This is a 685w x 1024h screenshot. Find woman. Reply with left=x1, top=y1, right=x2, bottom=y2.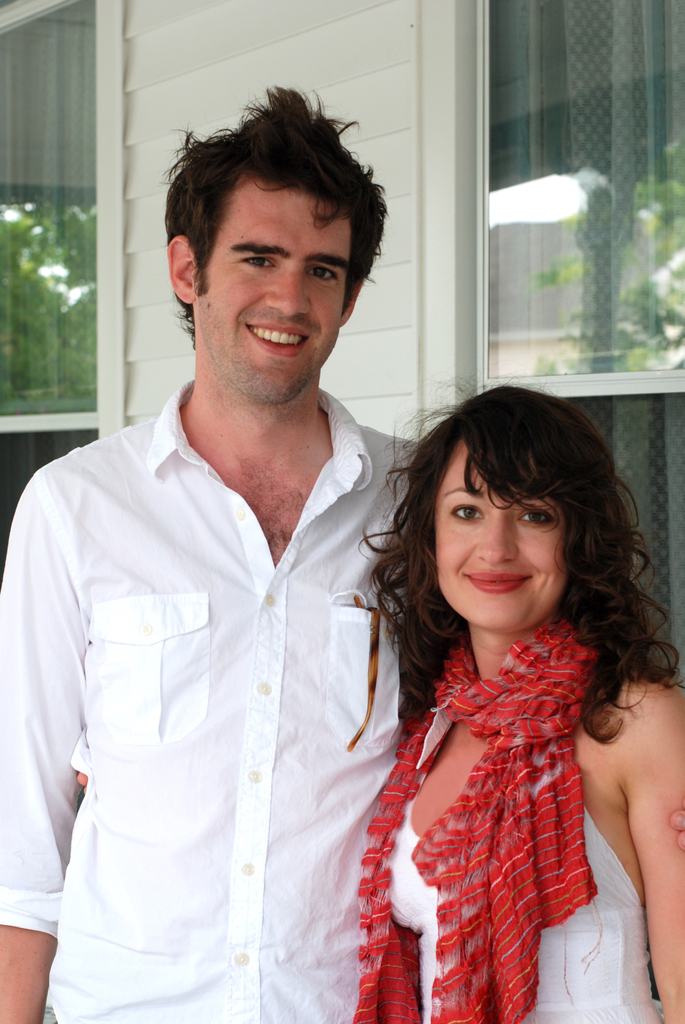
left=333, top=379, right=677, bottom=1011.
